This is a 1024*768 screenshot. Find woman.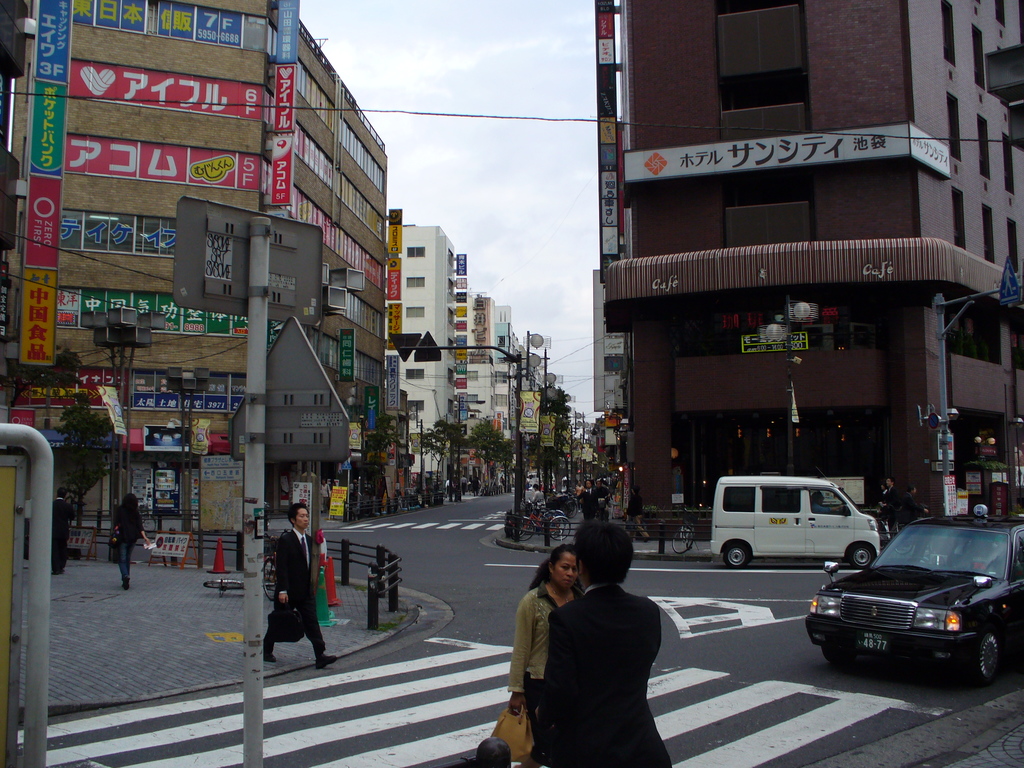
Bounding box: 109,488,152,593.
